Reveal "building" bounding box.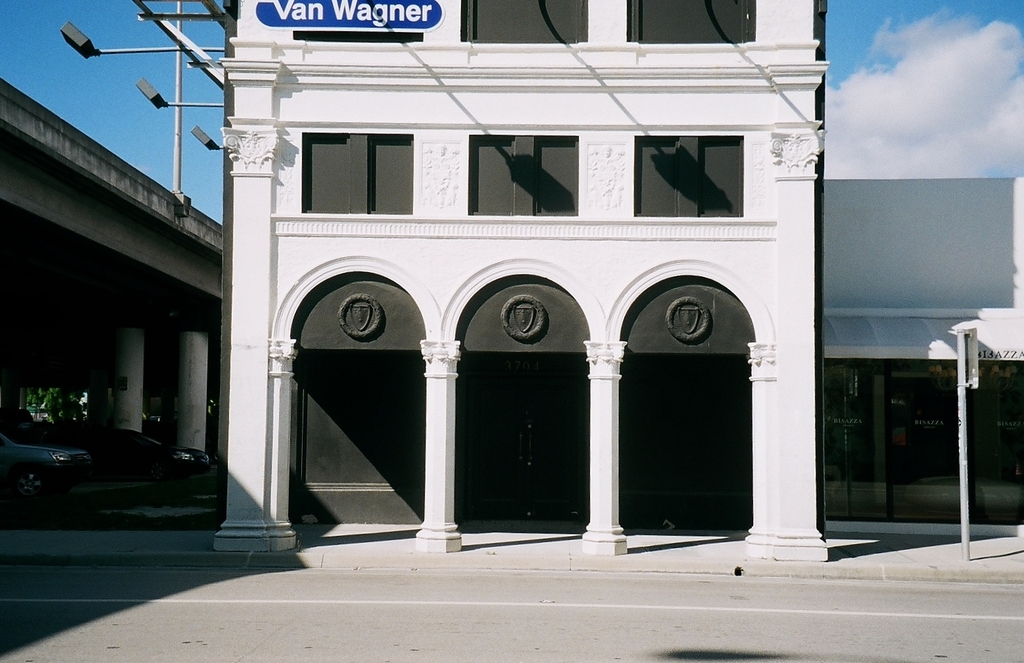
Revealed: 811,179,1023,547.
